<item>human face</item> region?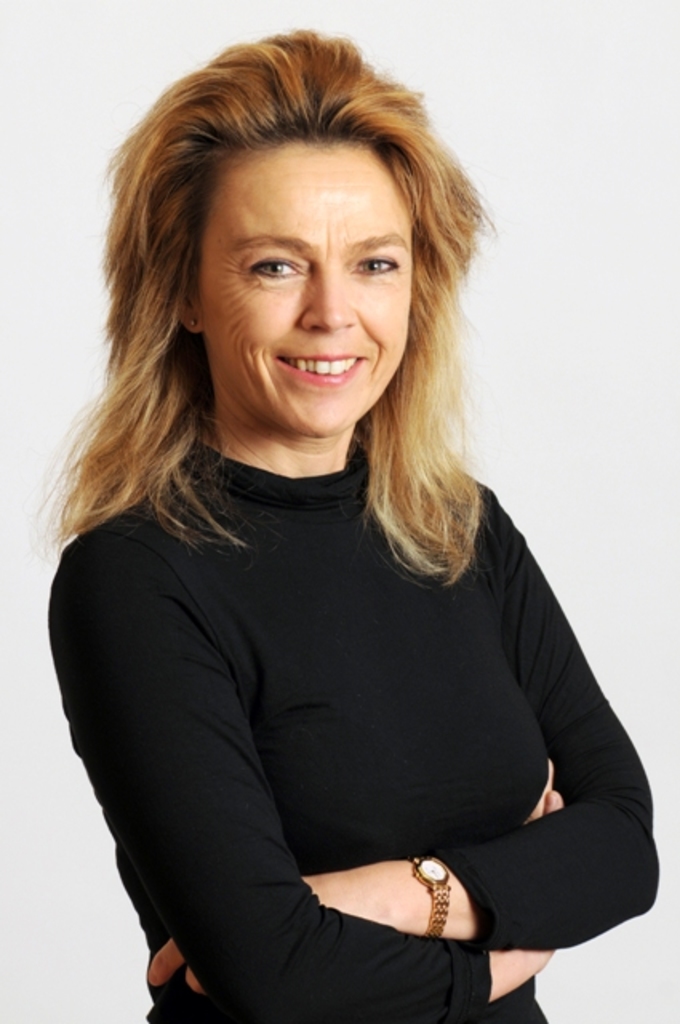
locate(181, 128, 421, 440)
